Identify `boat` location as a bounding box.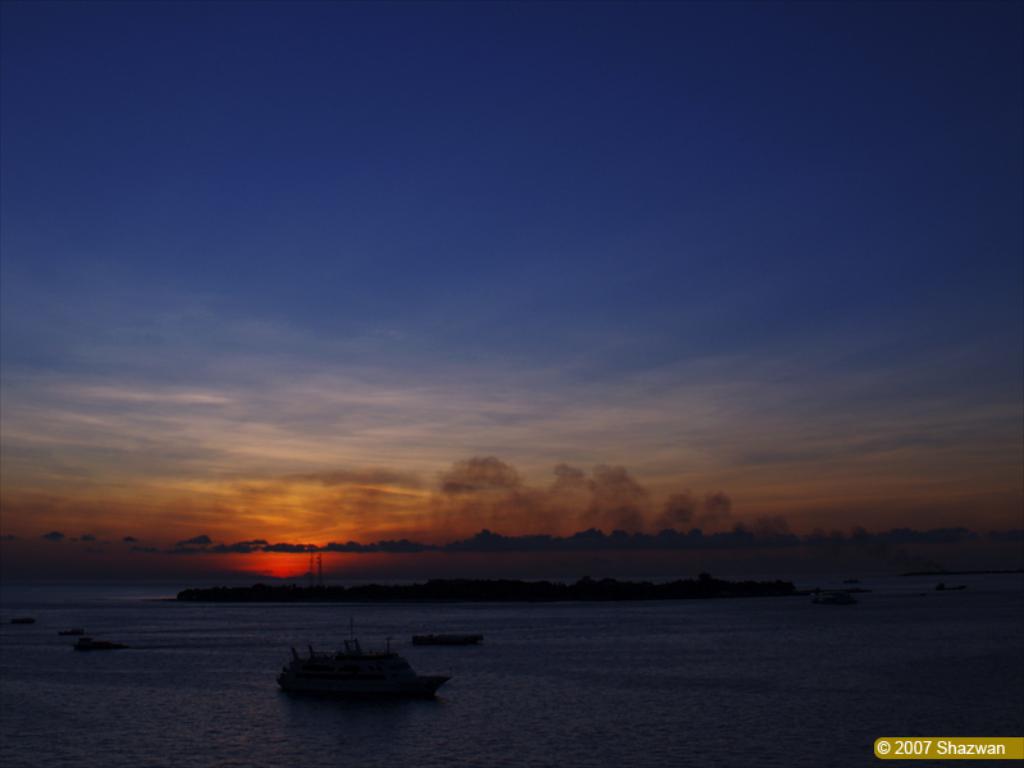
l=8, t=613, r=42, b=628.
